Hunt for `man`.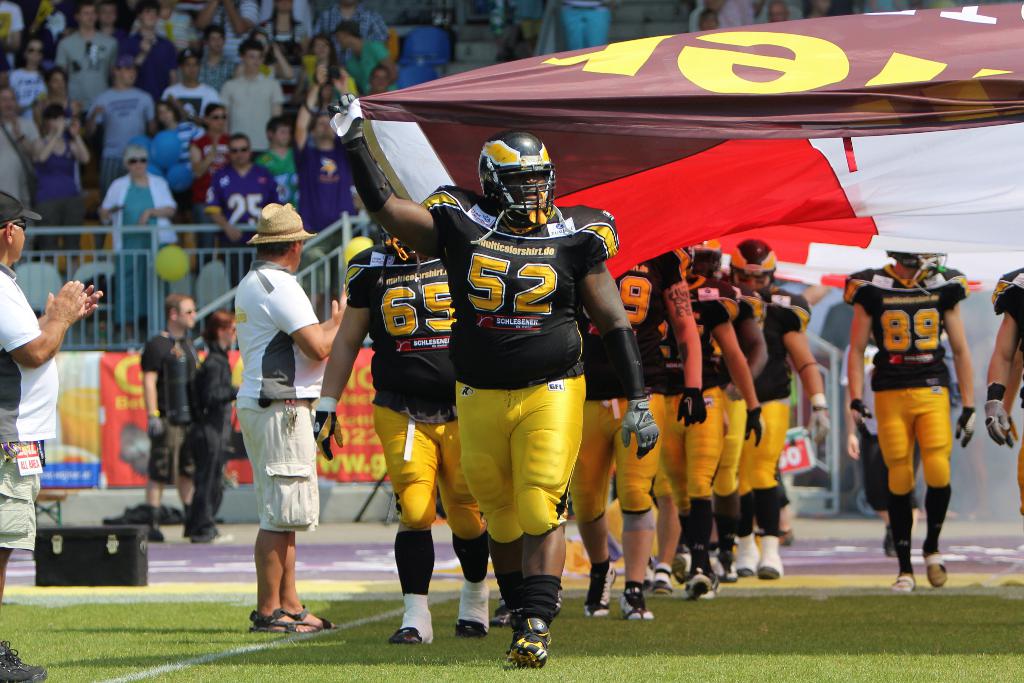
Hunted down at (572,247,707,622).
